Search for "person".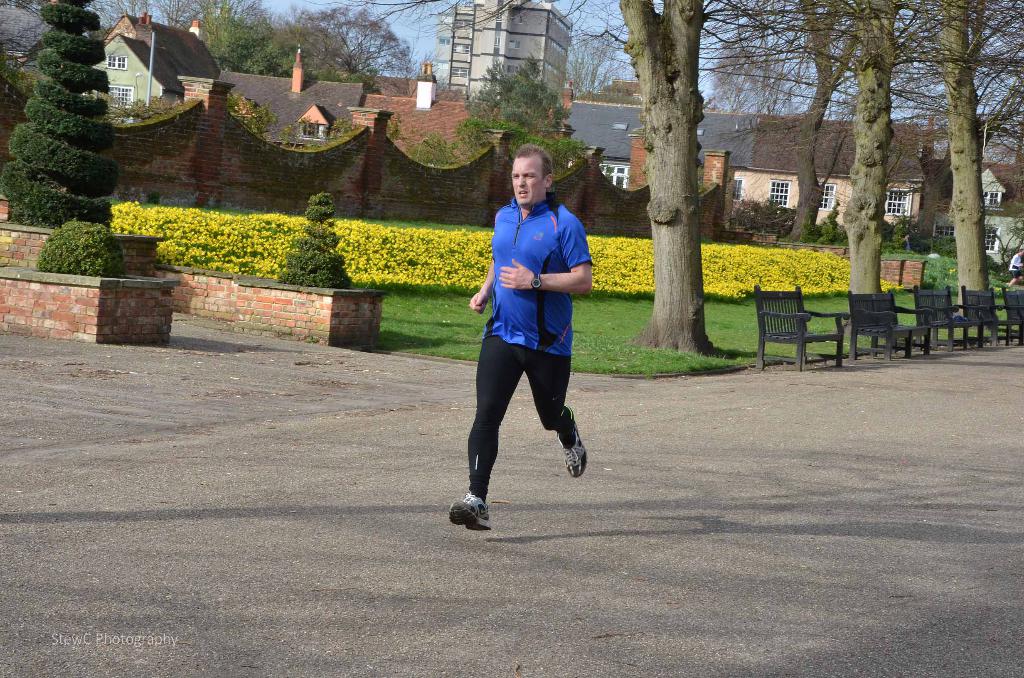
Found at x1=1004 y1=235 x2=1023 y2=290.
